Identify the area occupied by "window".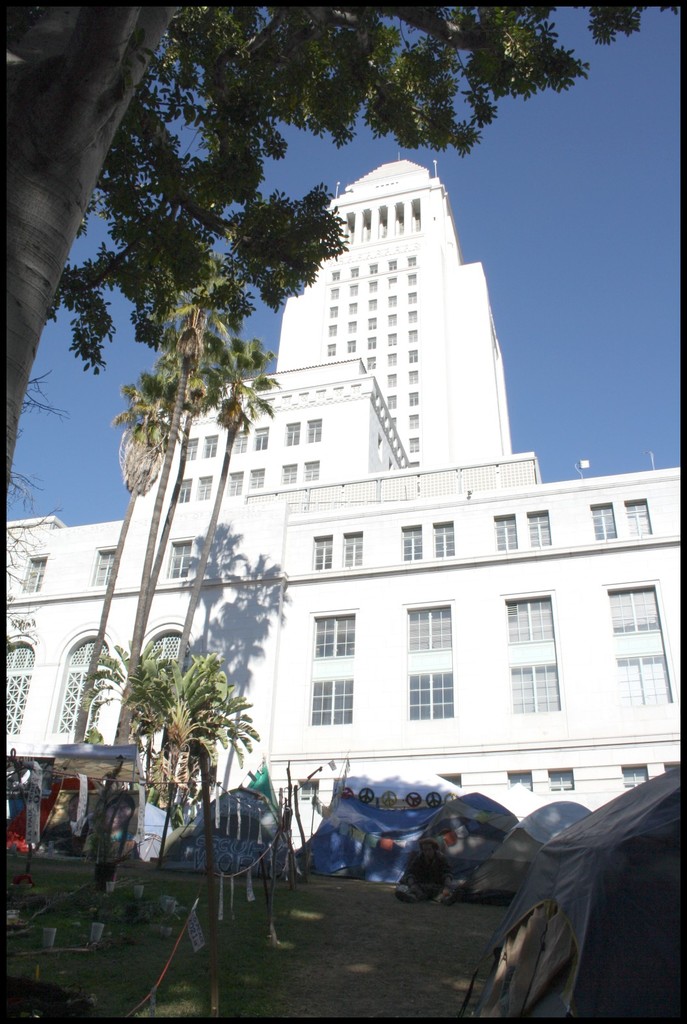
Area: <region>387, 395, 396, 408</region>.
